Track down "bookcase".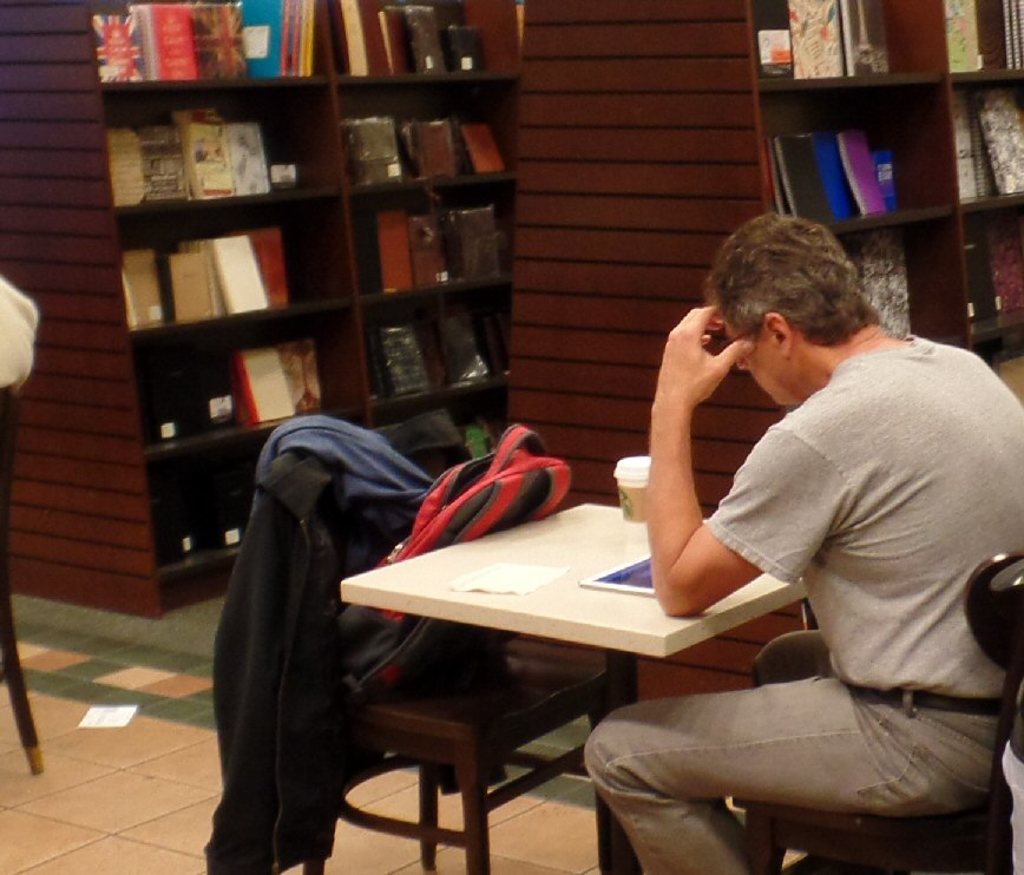
Tracked to Rect(497, 0, 1023, 716).
